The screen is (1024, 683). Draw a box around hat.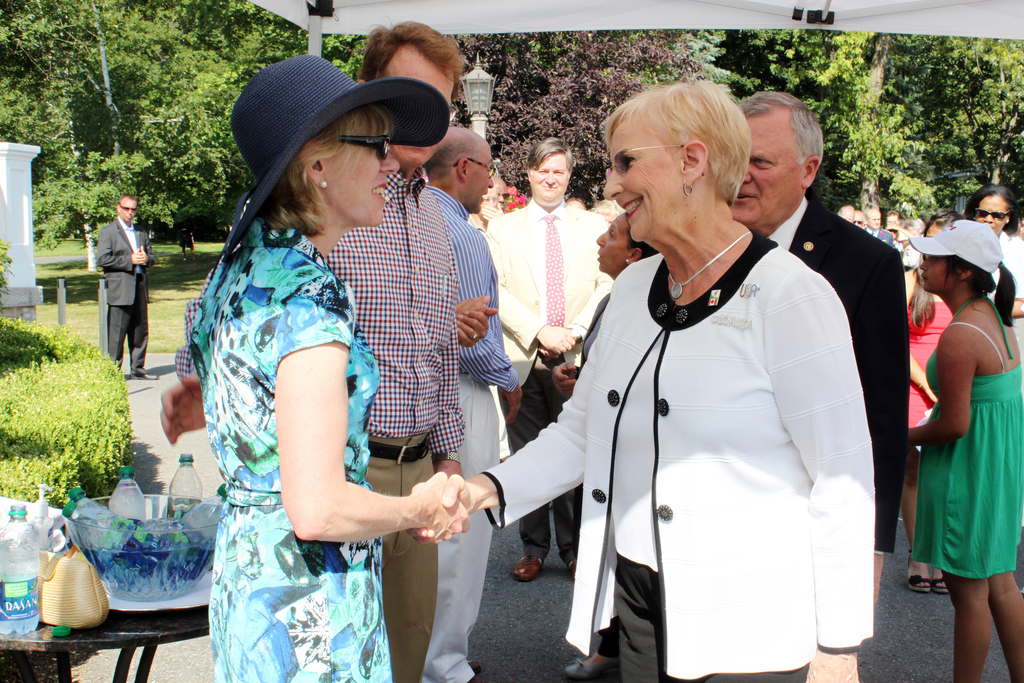
{"x1": 220, "y1": 54, "x2": 448, "y2": 256}.
